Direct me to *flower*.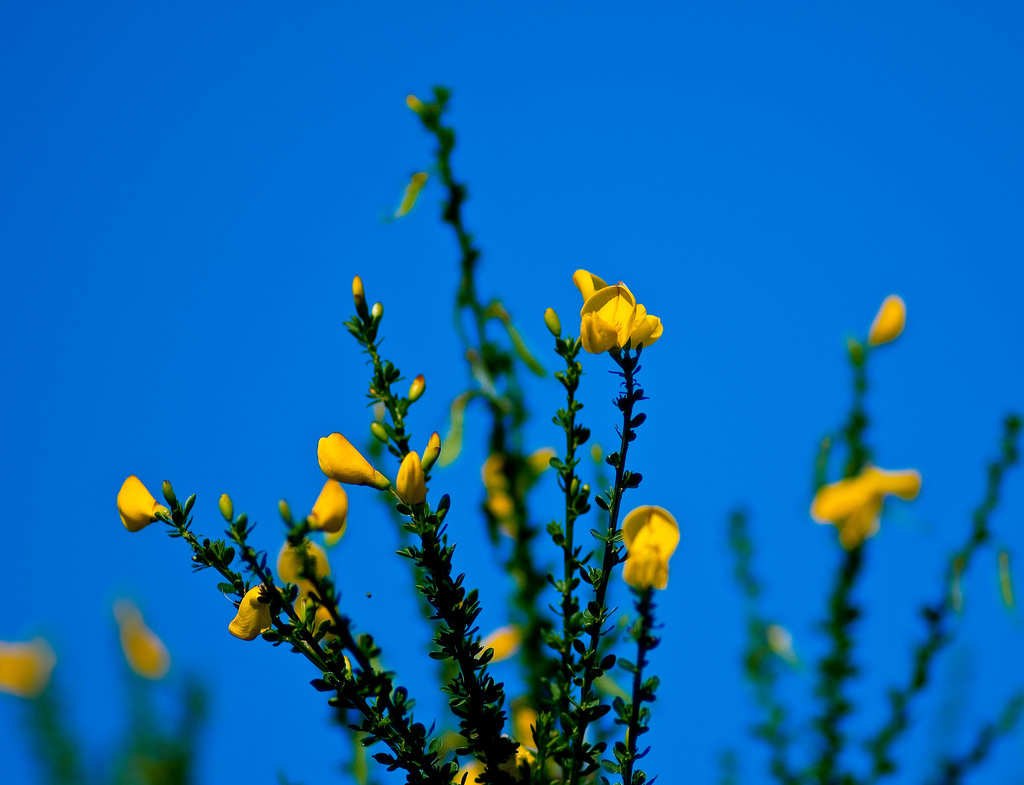
Direction: (x1=620, y1=504, x2=688, y2=585).
